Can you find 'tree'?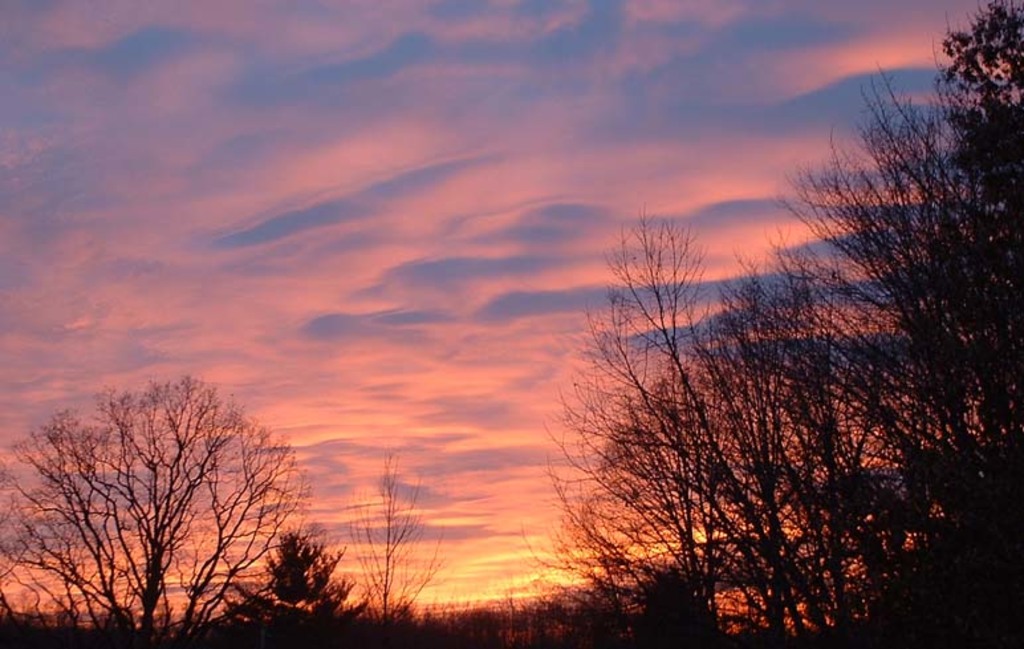
Yes, bounding box: select_region(223, 522, 370, 648).
